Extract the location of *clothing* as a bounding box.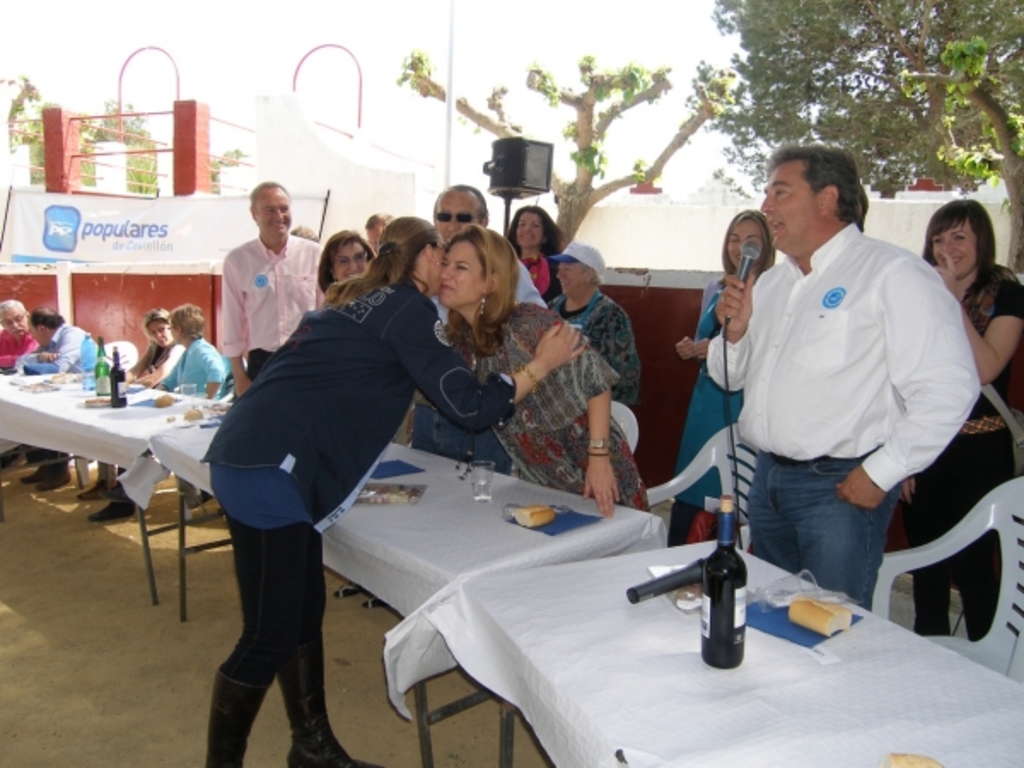
left=666, top=270, right=741, bottom=555.
